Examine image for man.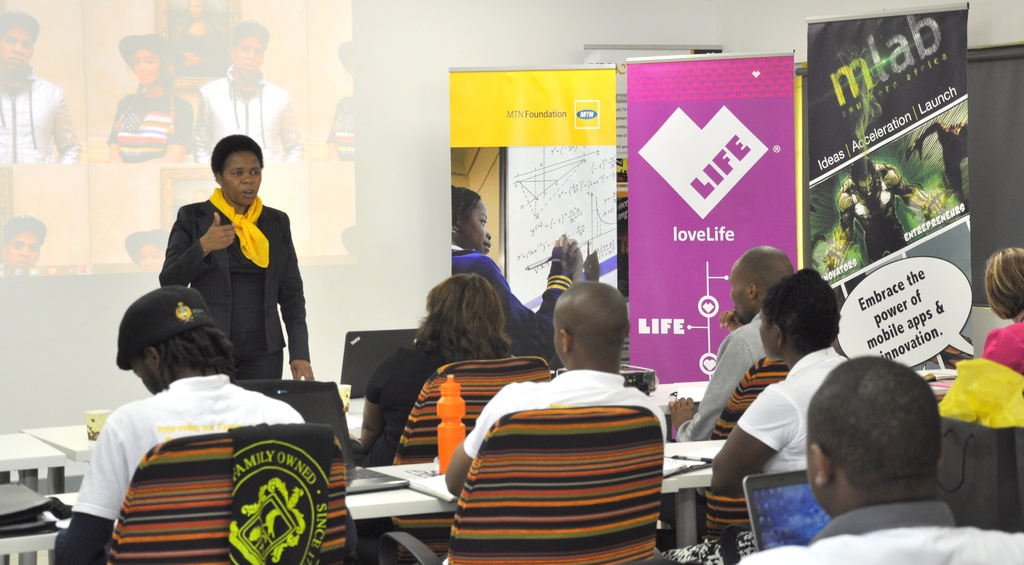
Examination result: {"left": 447, "top": 281, "right": 666, "bottom": 500}.
